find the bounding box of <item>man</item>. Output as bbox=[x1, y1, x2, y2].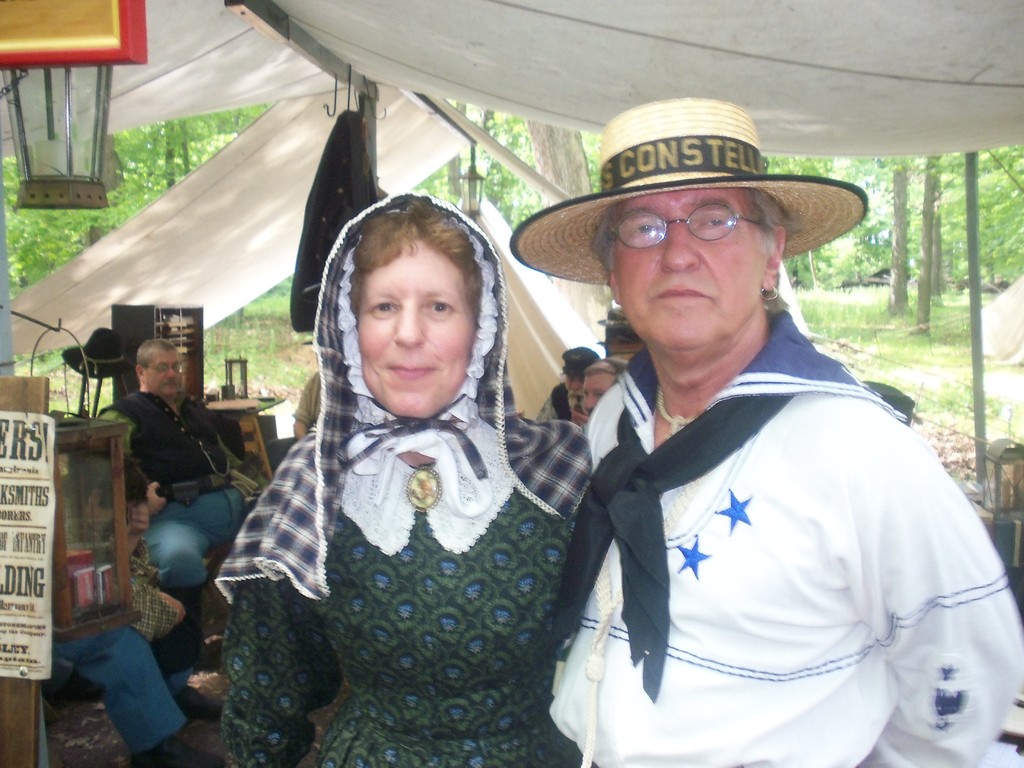
bbox=[582, 355, 620, 428].
